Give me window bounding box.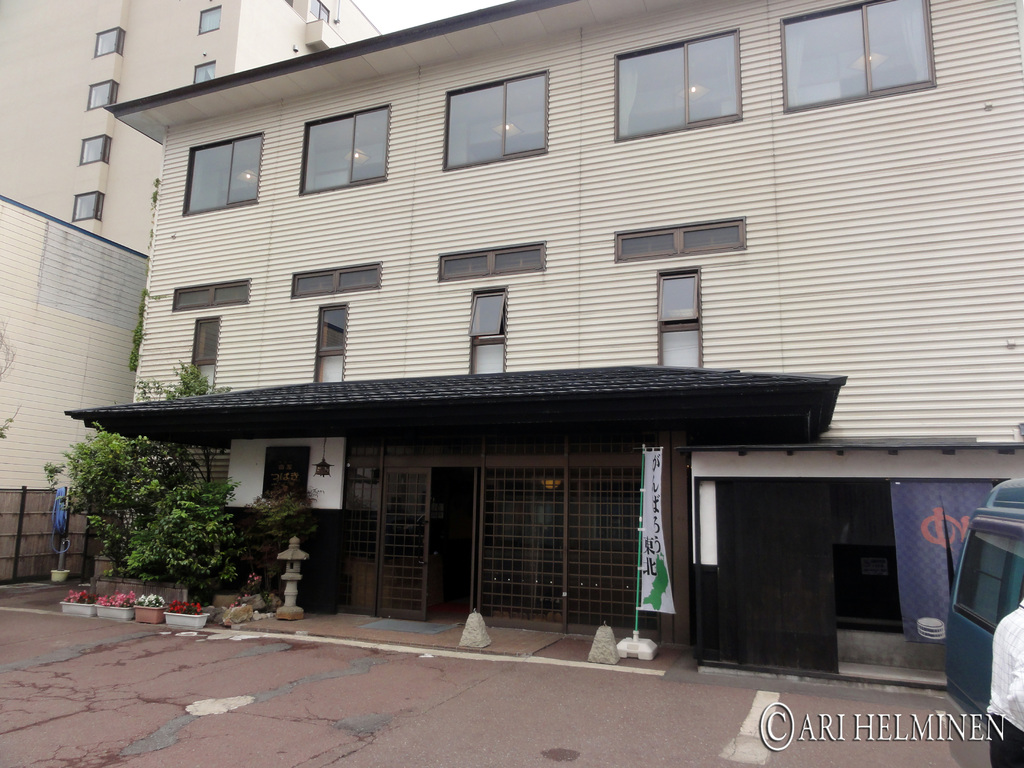
x1=448 y1=80 x2=551 y2=161.
